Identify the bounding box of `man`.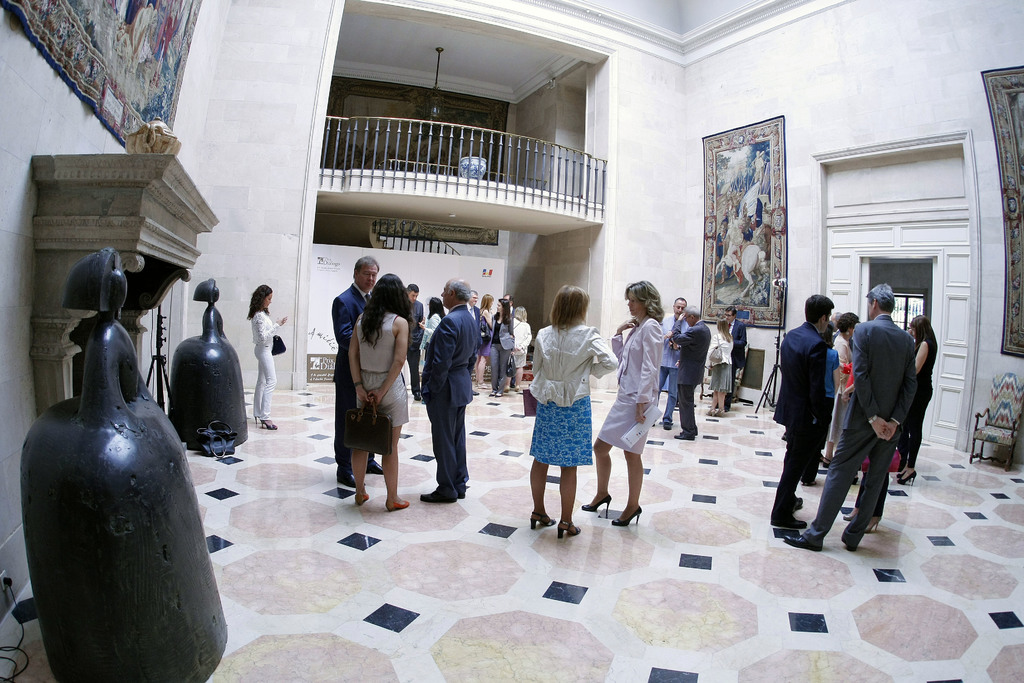
Rect(502, 291, 517, 389).
